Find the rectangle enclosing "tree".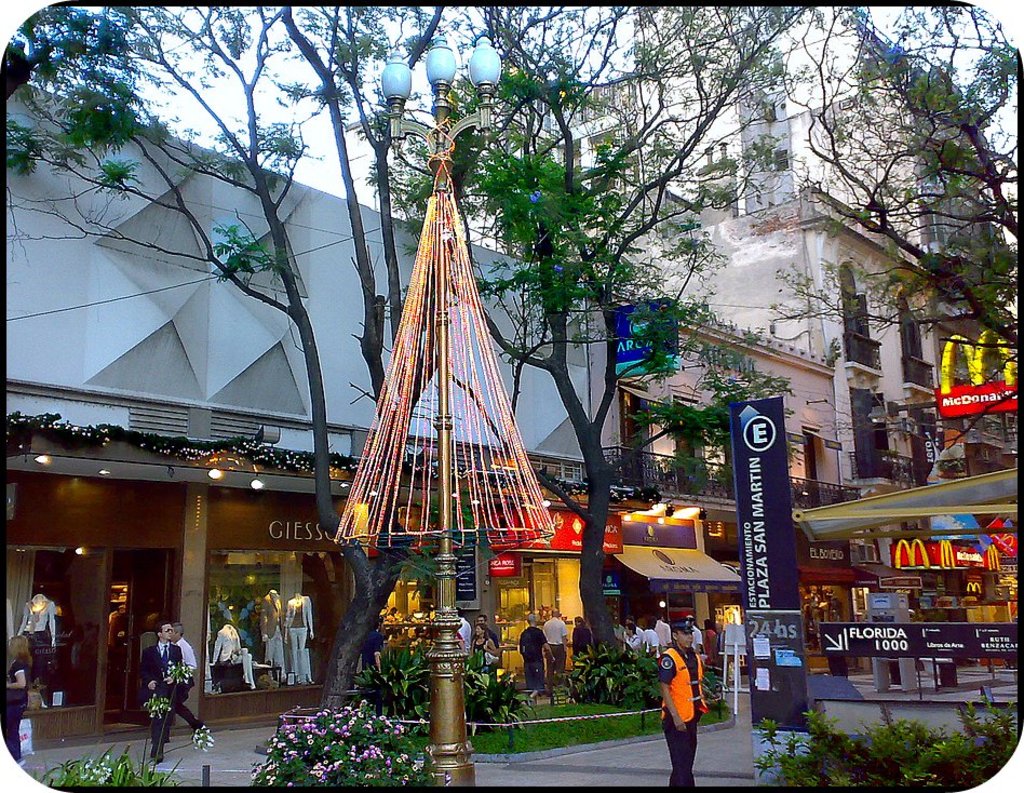
pyautogui.locateOnScreen(0, 0, 447, 714).
